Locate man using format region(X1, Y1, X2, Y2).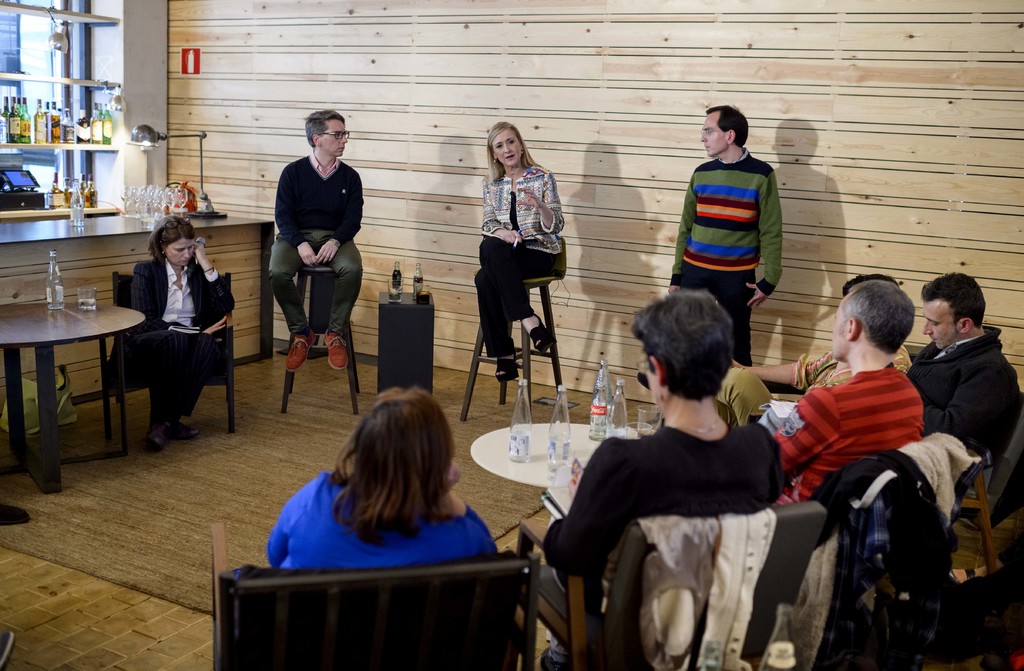
region(717, 271, 911, 430).
